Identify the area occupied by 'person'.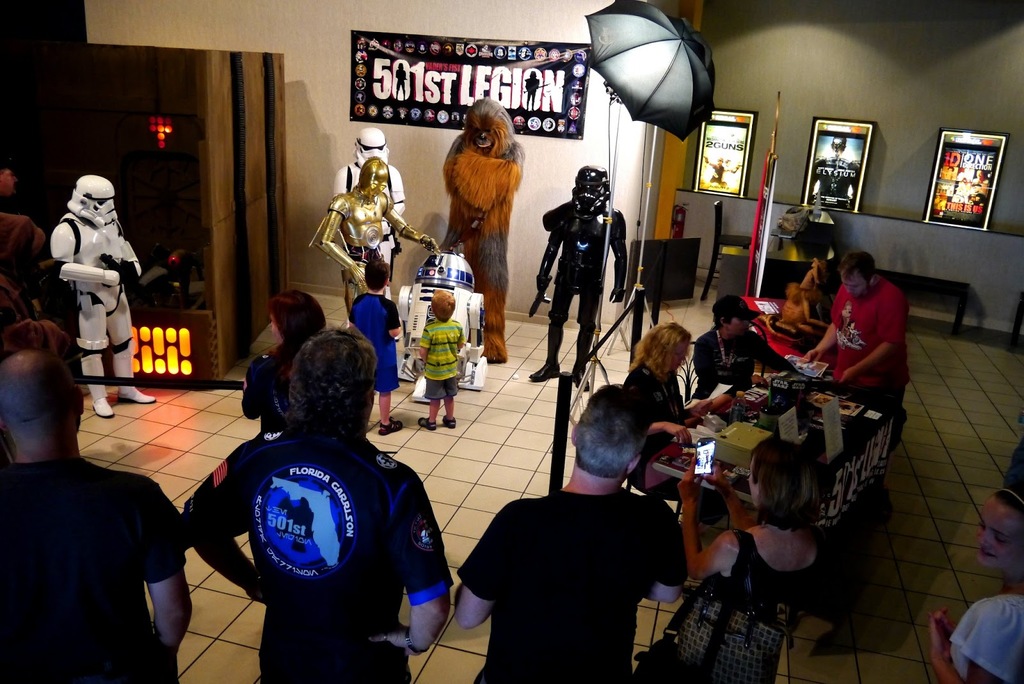
Area: [304, 157, 447, 306].
